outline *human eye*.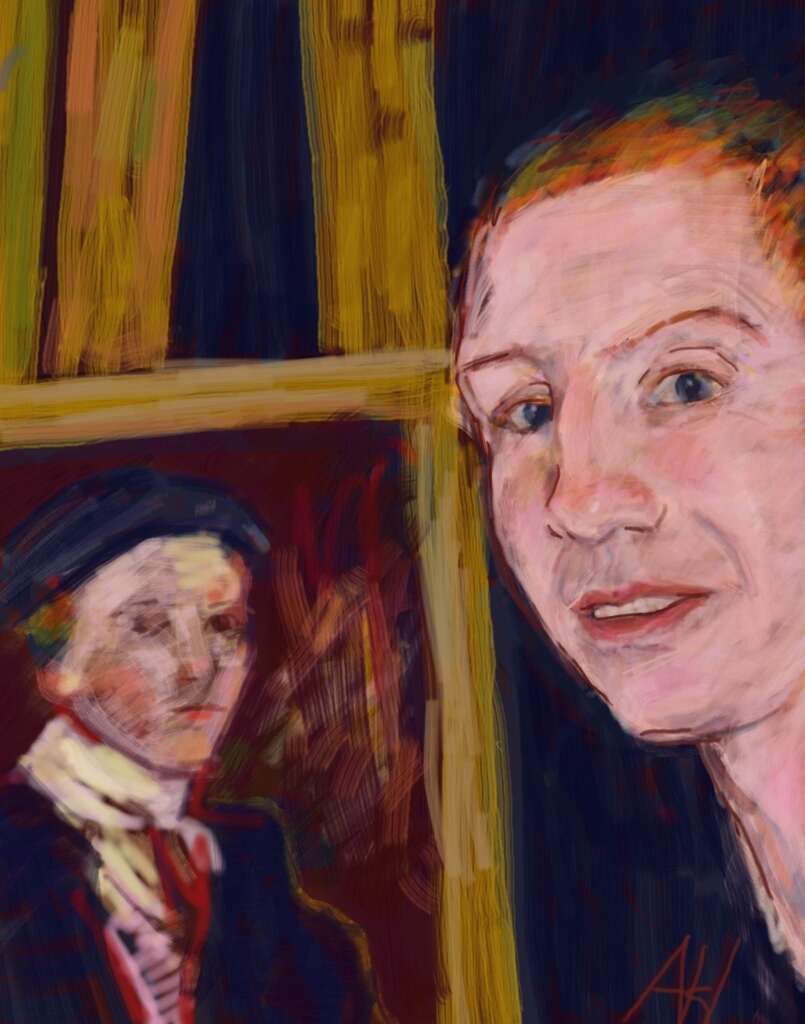
Outline: 200,611,249,639.
